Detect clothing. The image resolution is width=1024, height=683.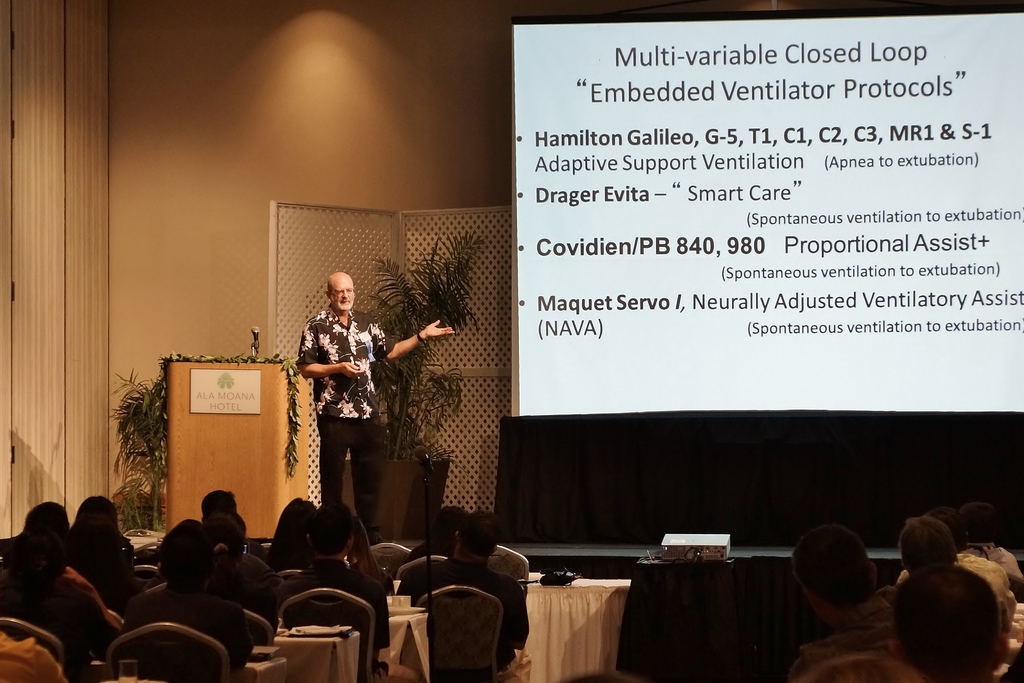
locate(209, 574, 277, 630).
